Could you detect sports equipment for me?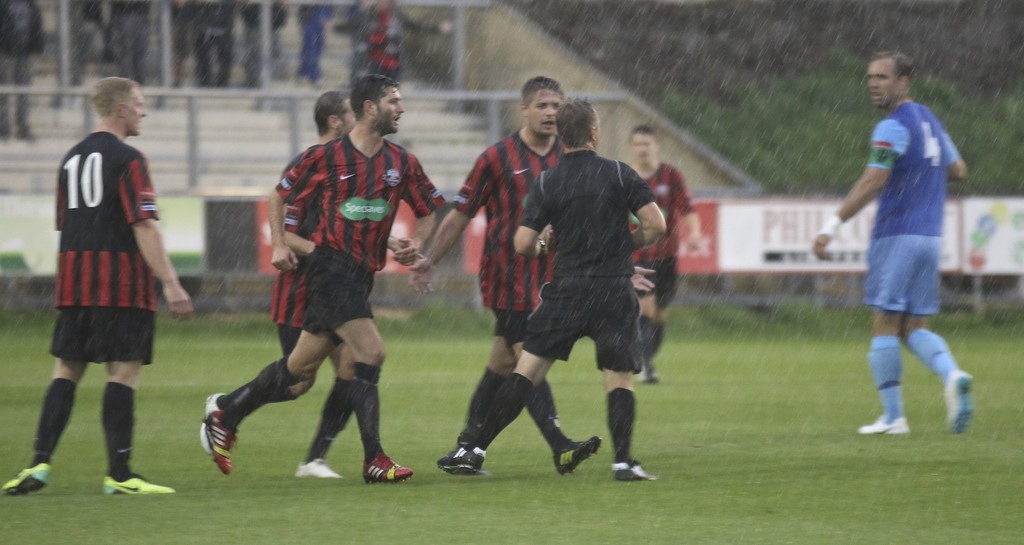
Detection result: region(550, 437, 601, 474).
